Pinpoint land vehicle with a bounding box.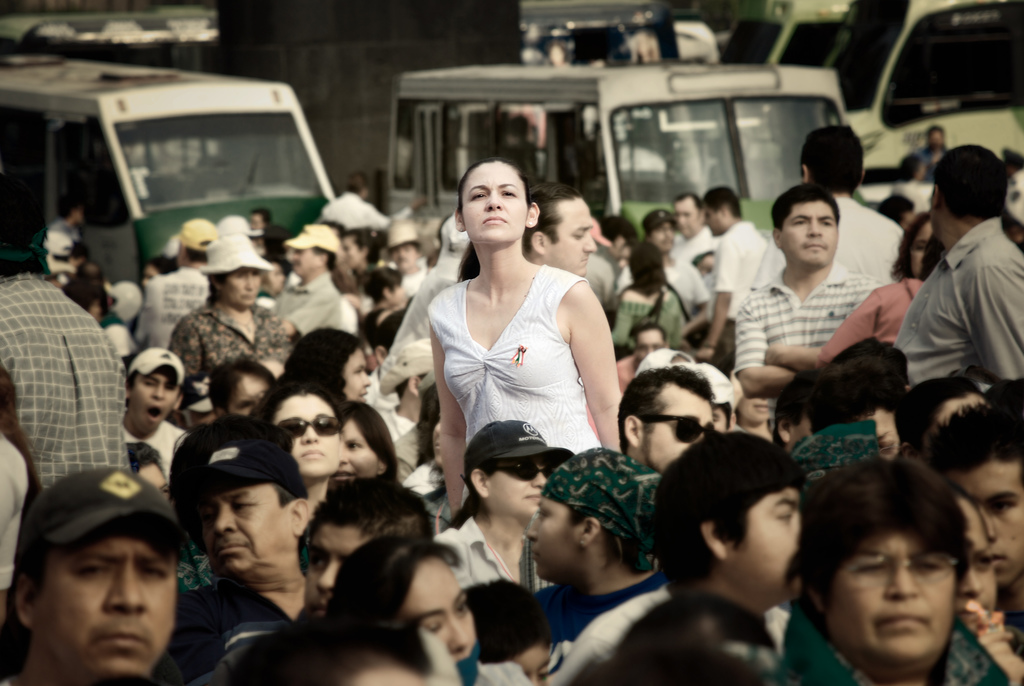
bbox(0, 54, 337, 289).
